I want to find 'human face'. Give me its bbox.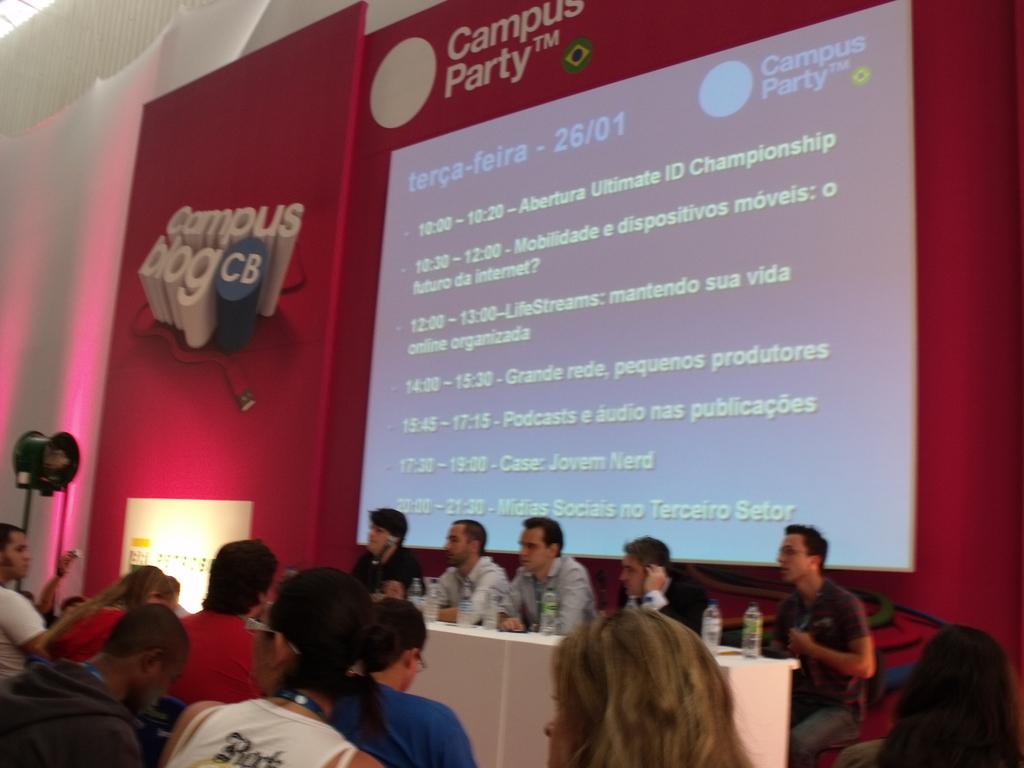
Rect(518, 527, 550, 572).
